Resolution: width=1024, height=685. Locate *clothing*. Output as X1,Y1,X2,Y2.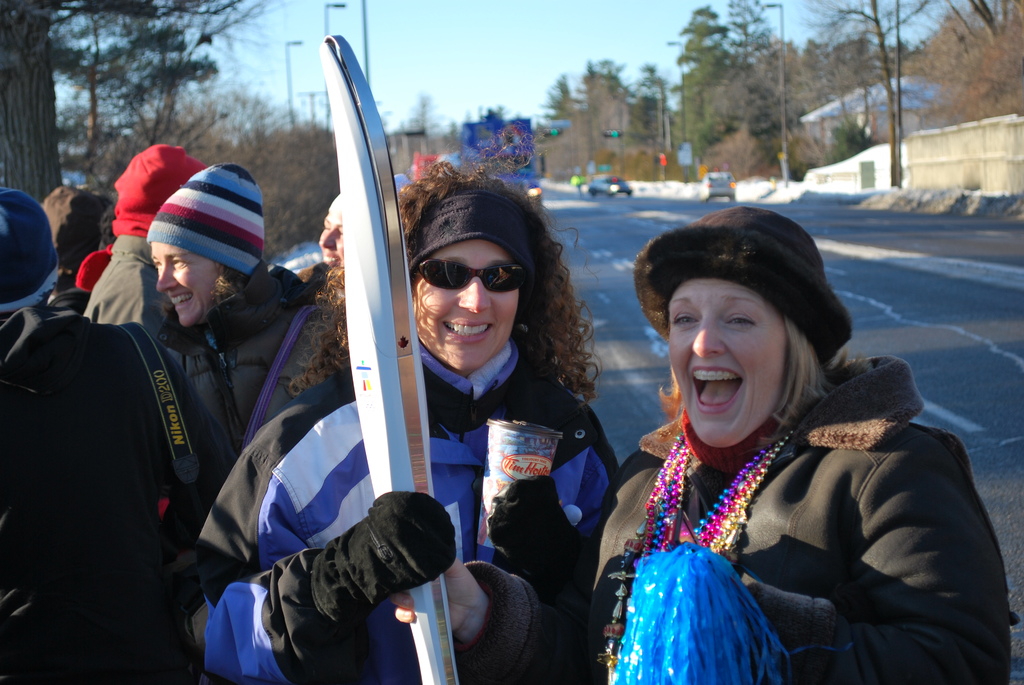
177,336,613,684.
